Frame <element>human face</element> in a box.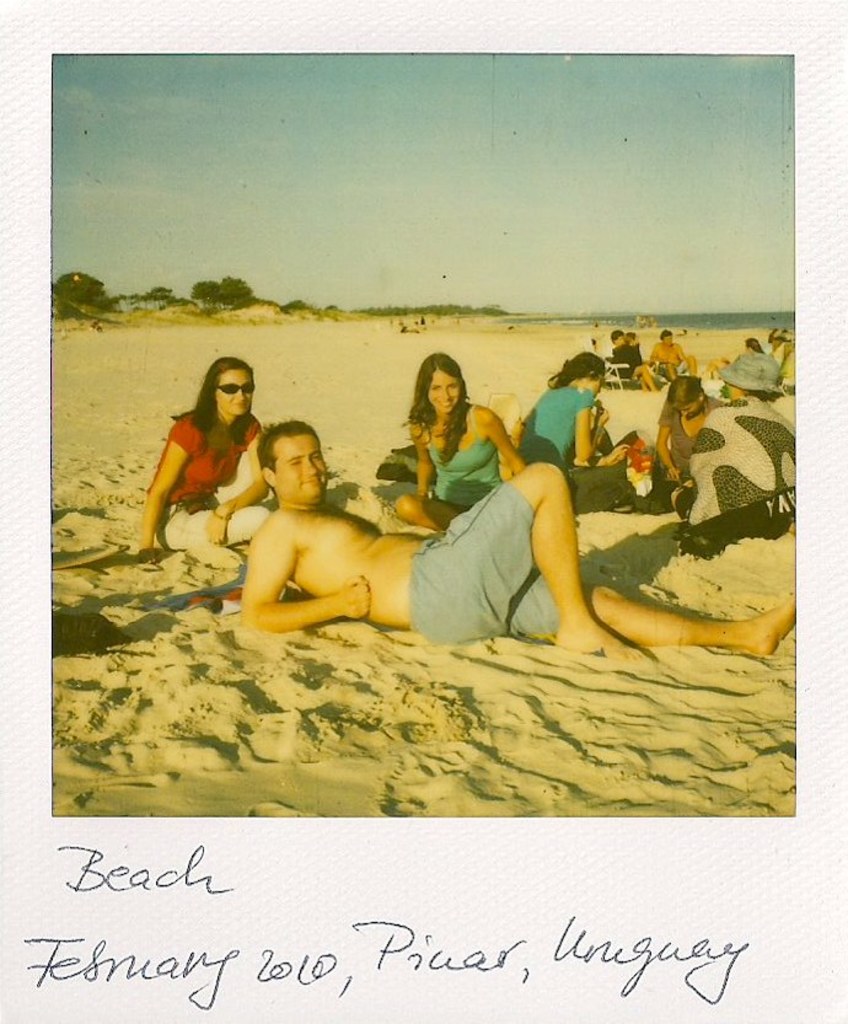
(424, 366, 460, 414).
